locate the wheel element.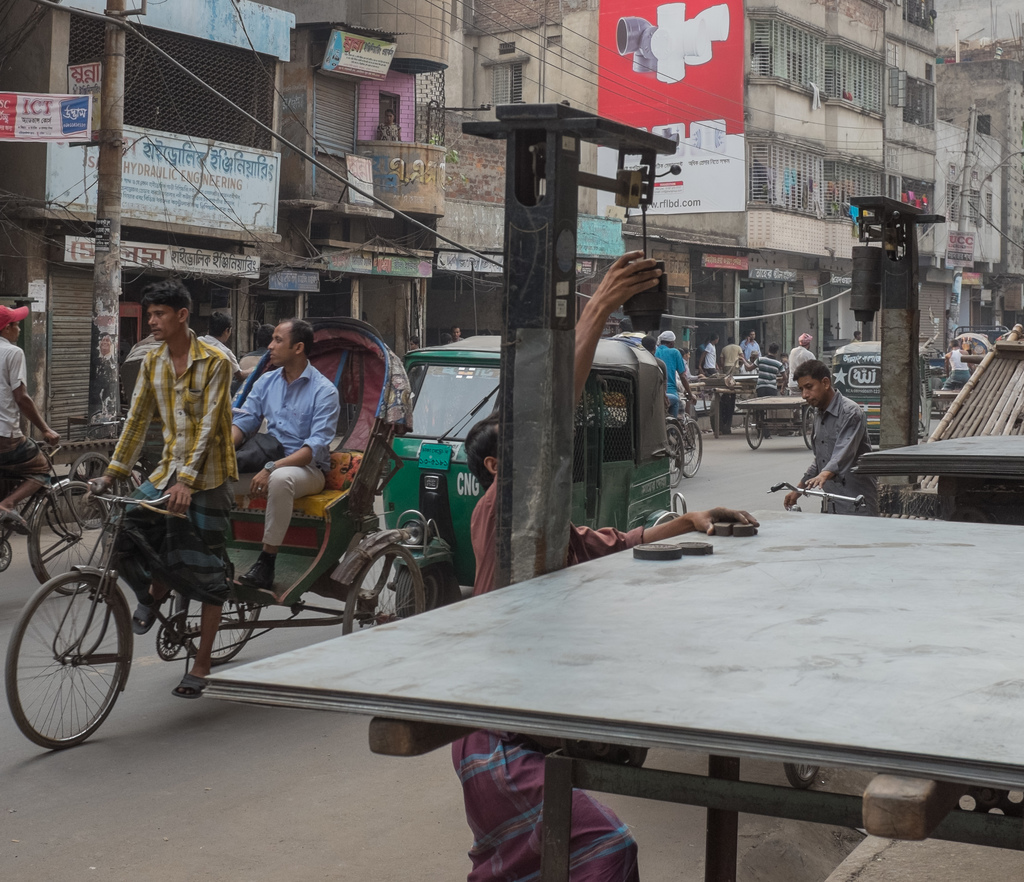
Element bbox: <region>660, 420, 689, 490</region>.
